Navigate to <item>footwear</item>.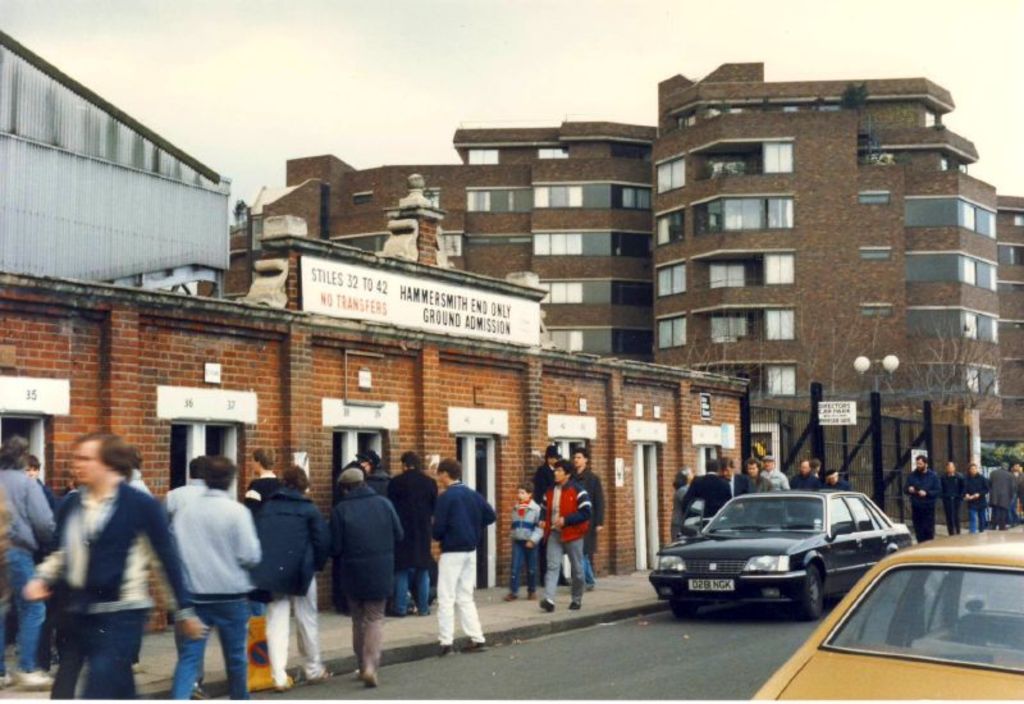
Navigation target: 308 671 334 682.
